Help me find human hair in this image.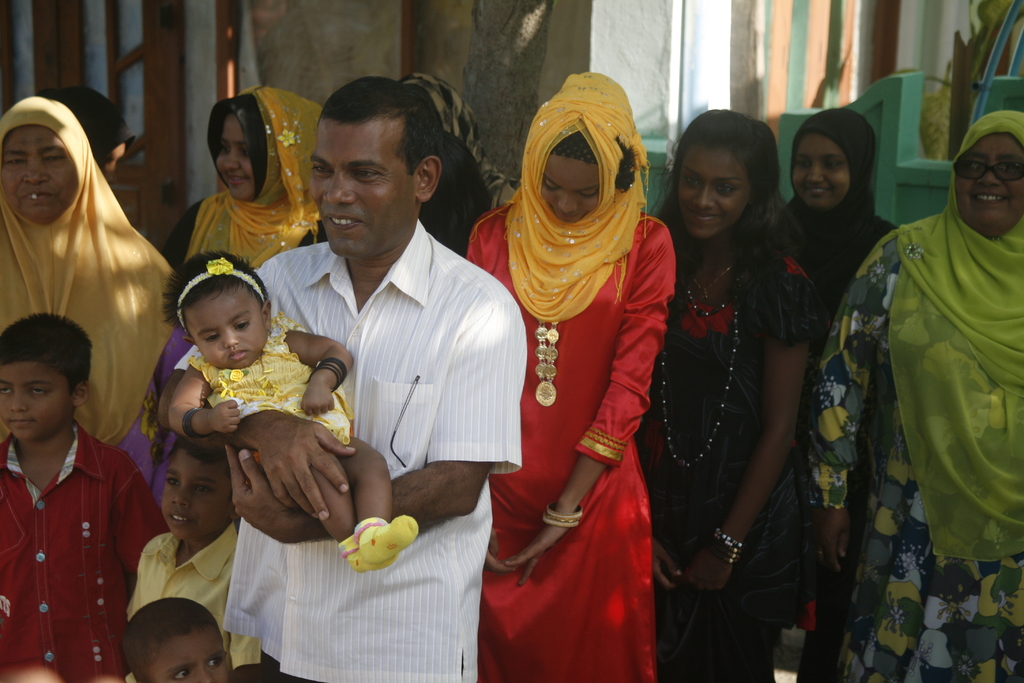
Found it: box=[419, 130, 493, 256].
